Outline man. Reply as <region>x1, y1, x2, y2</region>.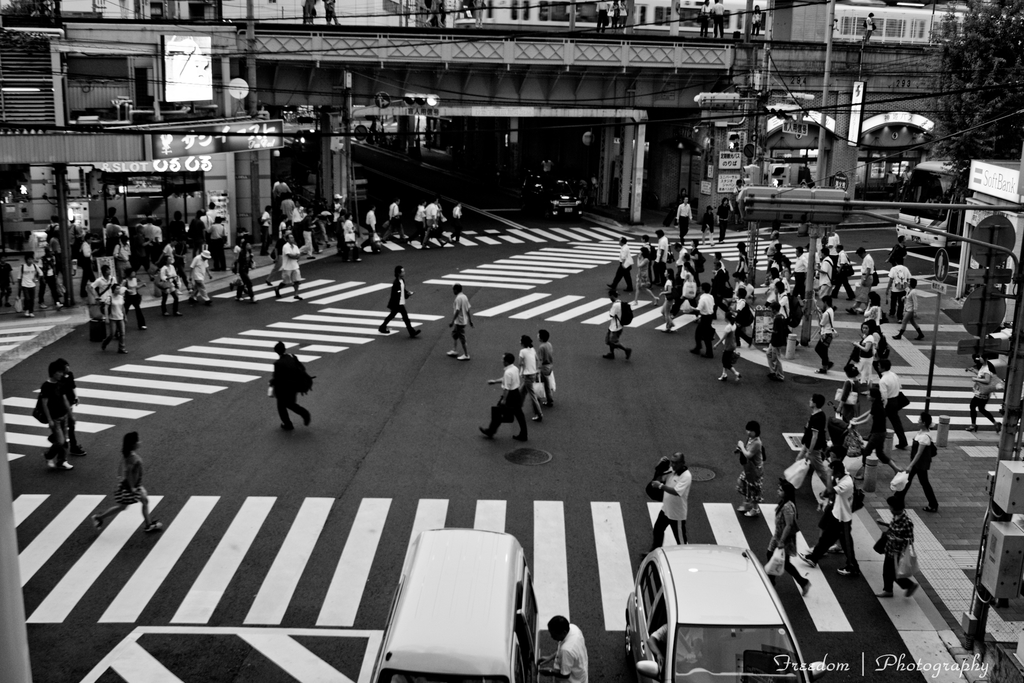
<region>536, 614, 586, 682</region>.
